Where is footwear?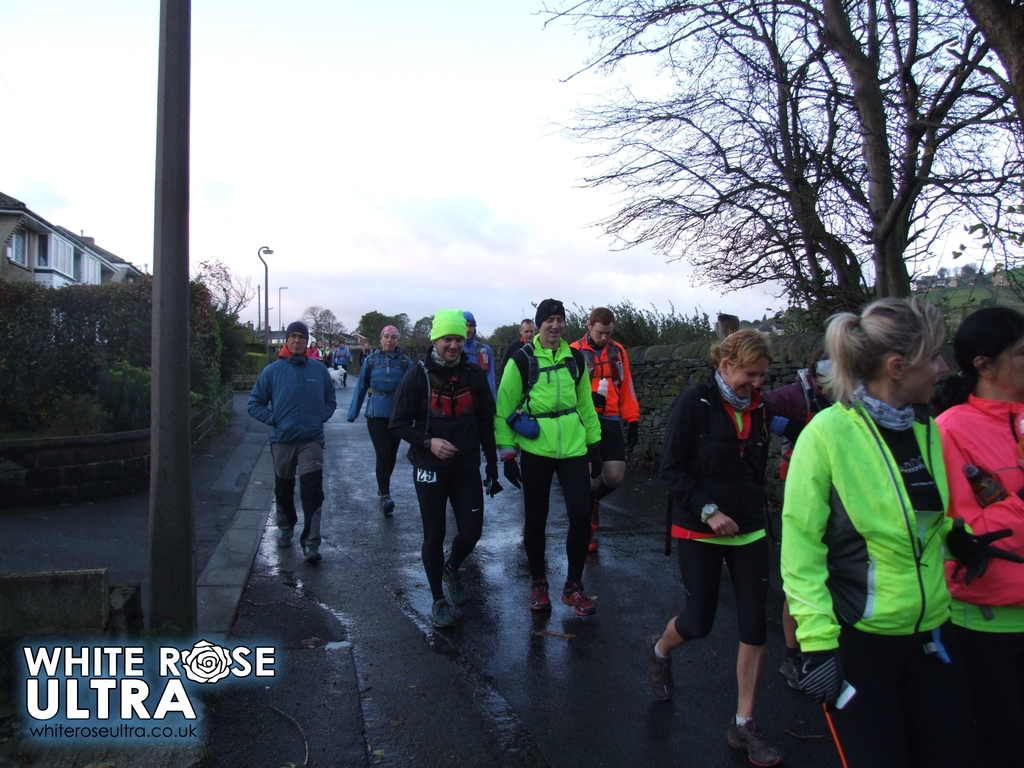
783,717,823,744.
